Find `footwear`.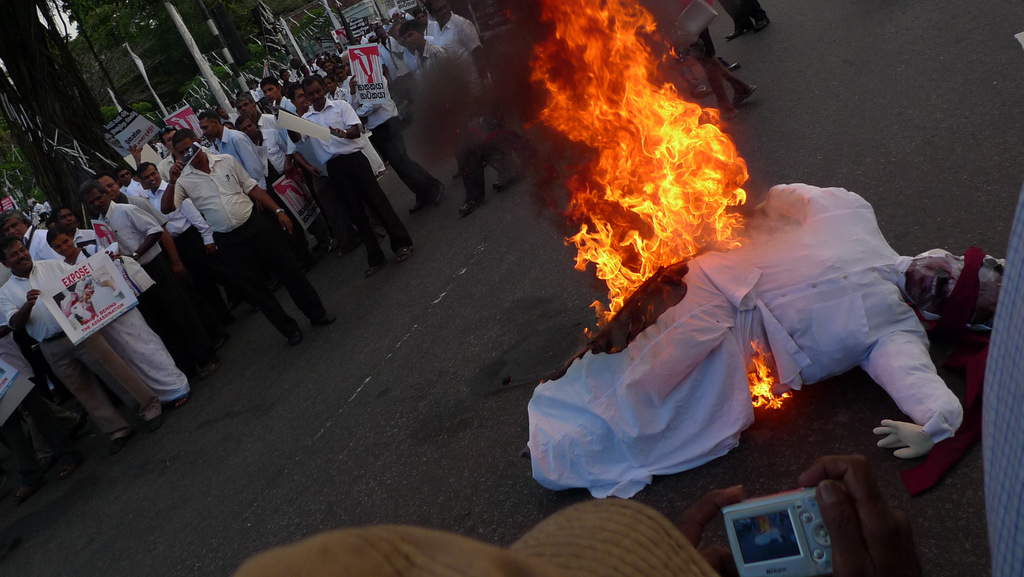
(413,200,433,212).
